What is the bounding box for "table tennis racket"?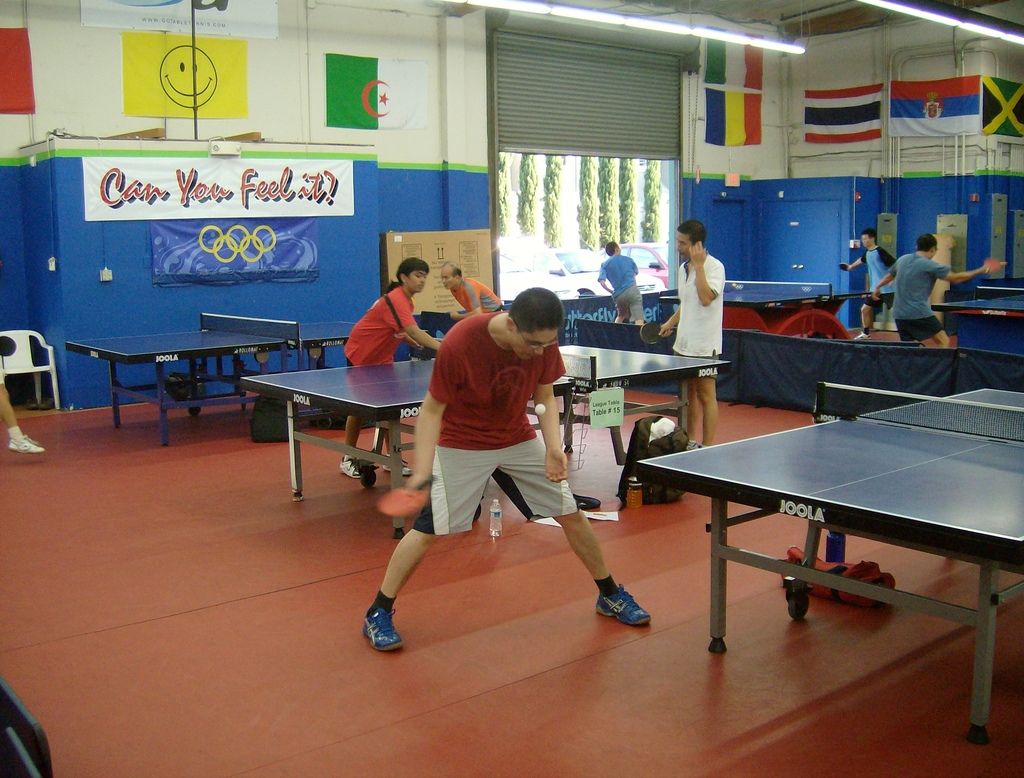
pyautogui.locateOnScreen(984, 261, 1002, 276).
